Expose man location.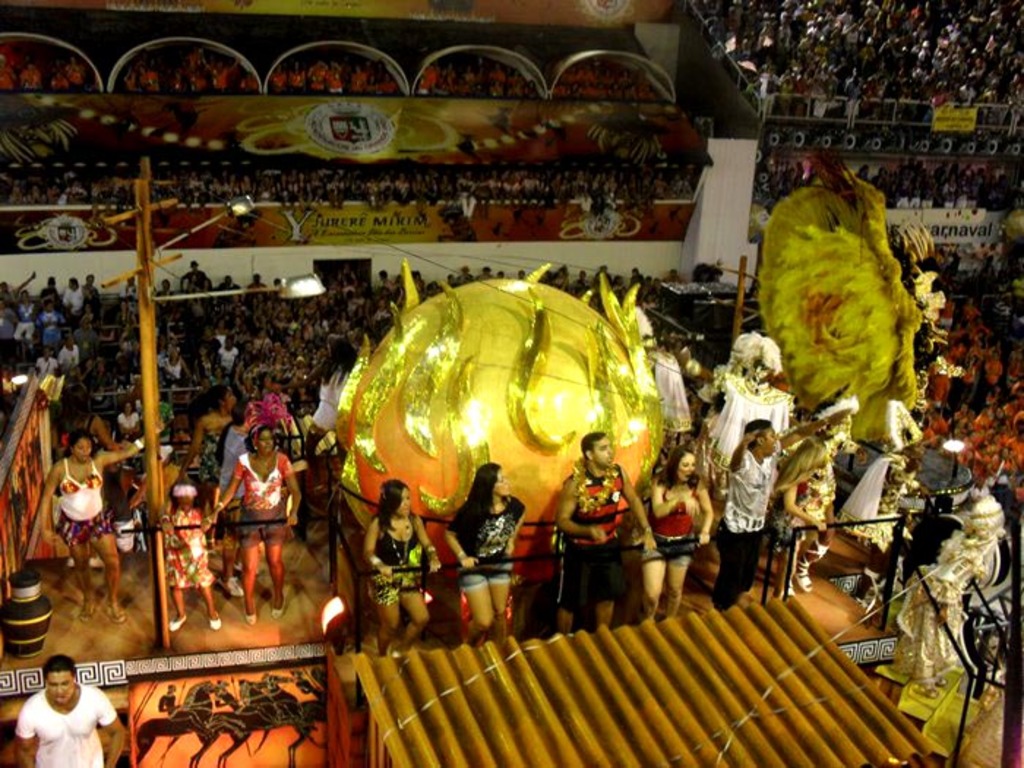
Exposed at detection(715, 411, 863, 609).
